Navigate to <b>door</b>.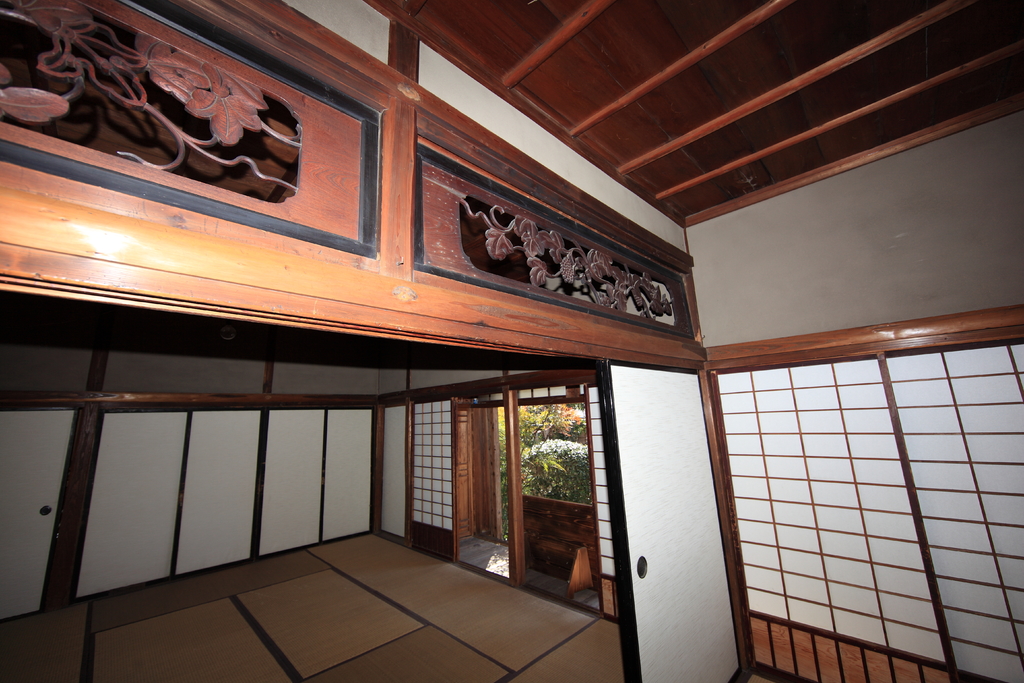
Navigation target: l=455, t=408, r=529, b=584.
